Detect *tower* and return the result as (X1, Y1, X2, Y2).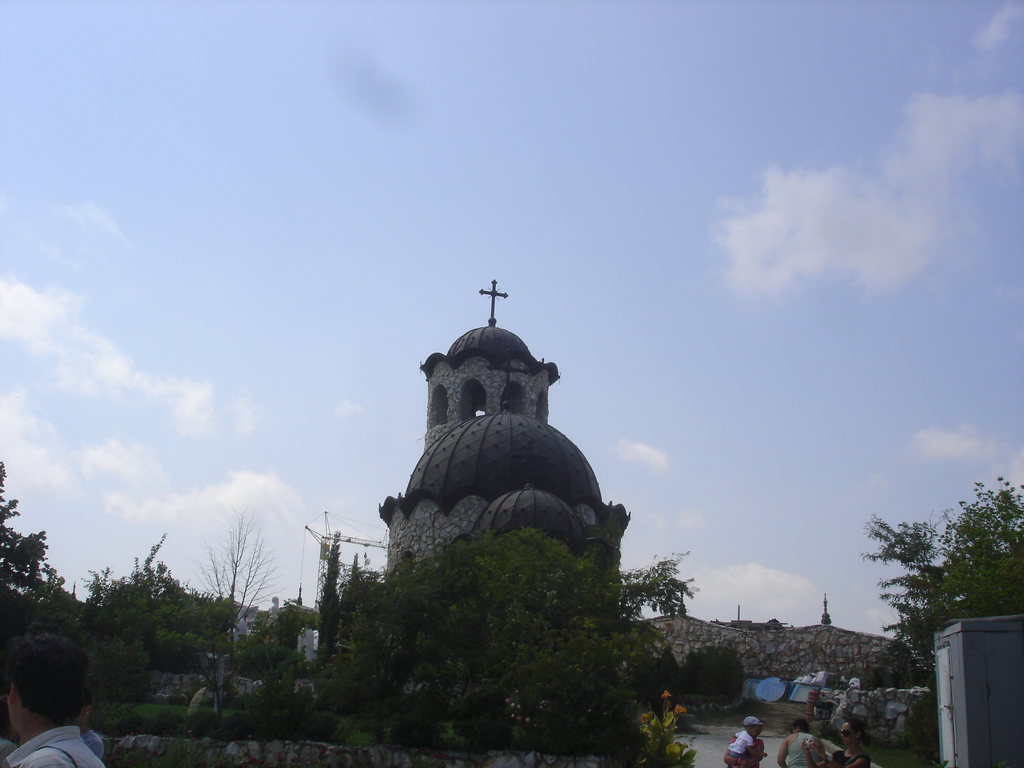
(372, 321, 625, 632).
